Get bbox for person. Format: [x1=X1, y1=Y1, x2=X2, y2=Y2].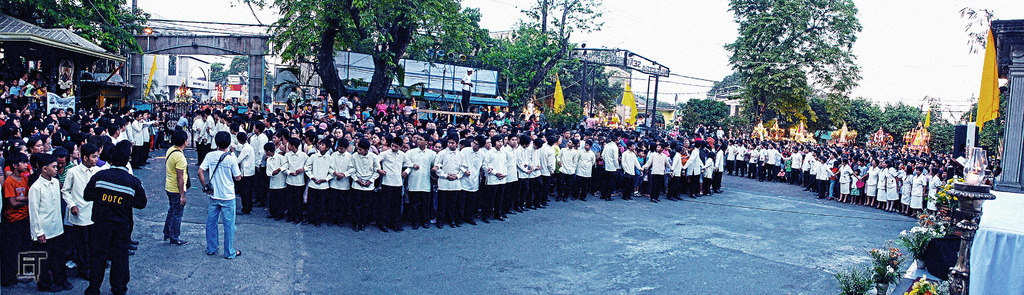
[x1=161, y1=127, x2=193, y2=247].
